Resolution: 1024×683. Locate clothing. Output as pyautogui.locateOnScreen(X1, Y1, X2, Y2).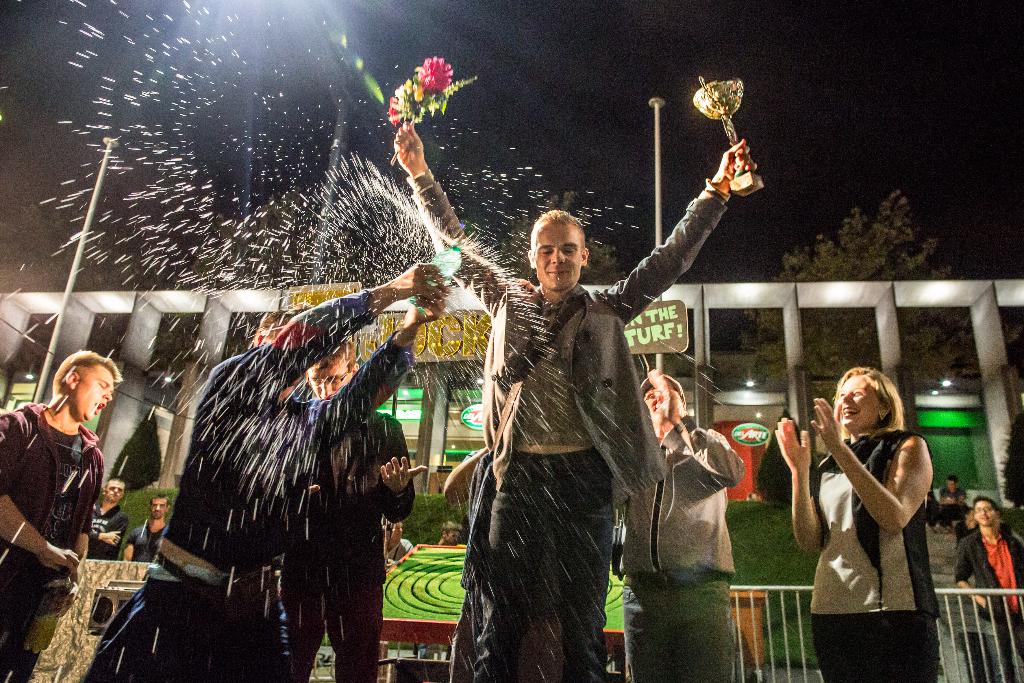
pyautogui.locateOnScreen(84, 502, 131, 576).
